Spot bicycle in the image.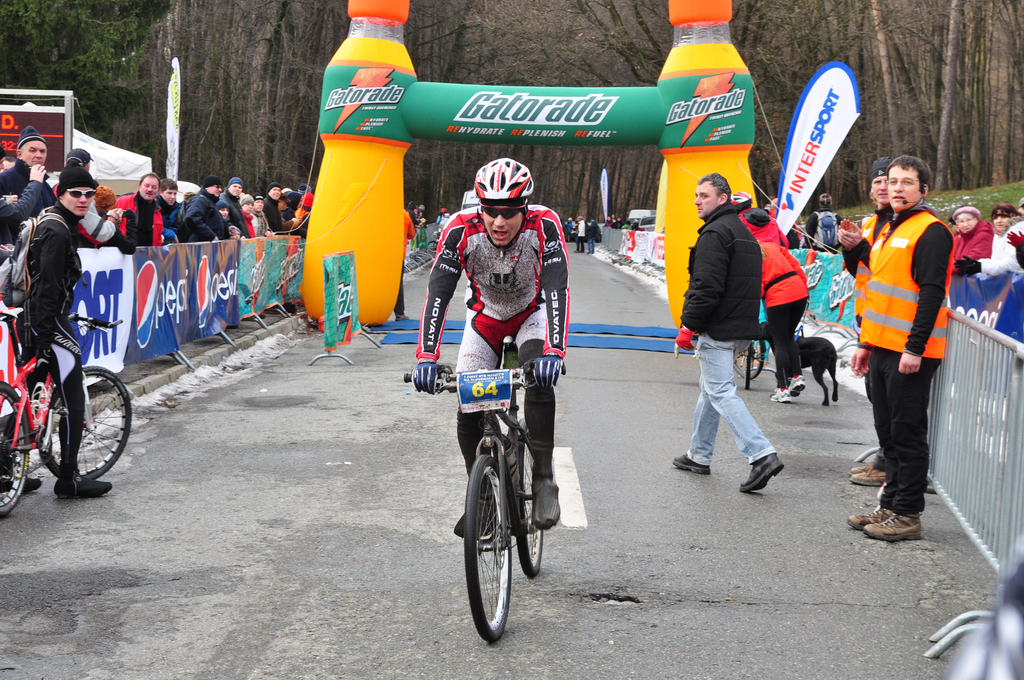
bicycle found at <box>6,274,123,503</box>.
